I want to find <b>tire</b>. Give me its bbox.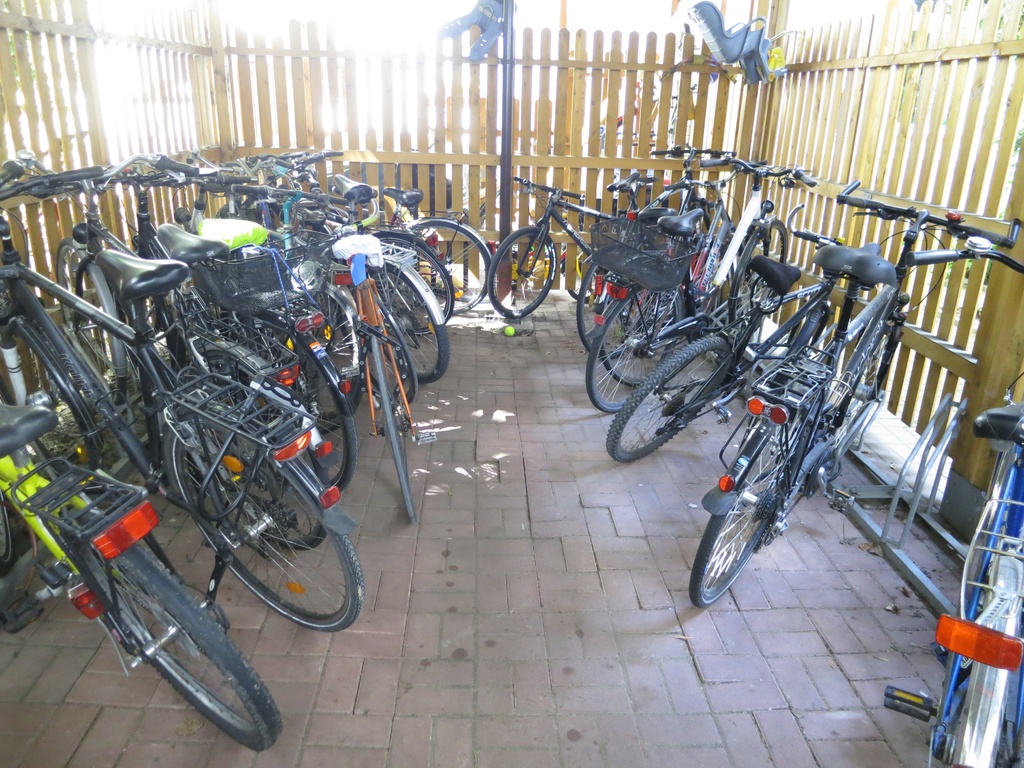
(486,226,558,320).
